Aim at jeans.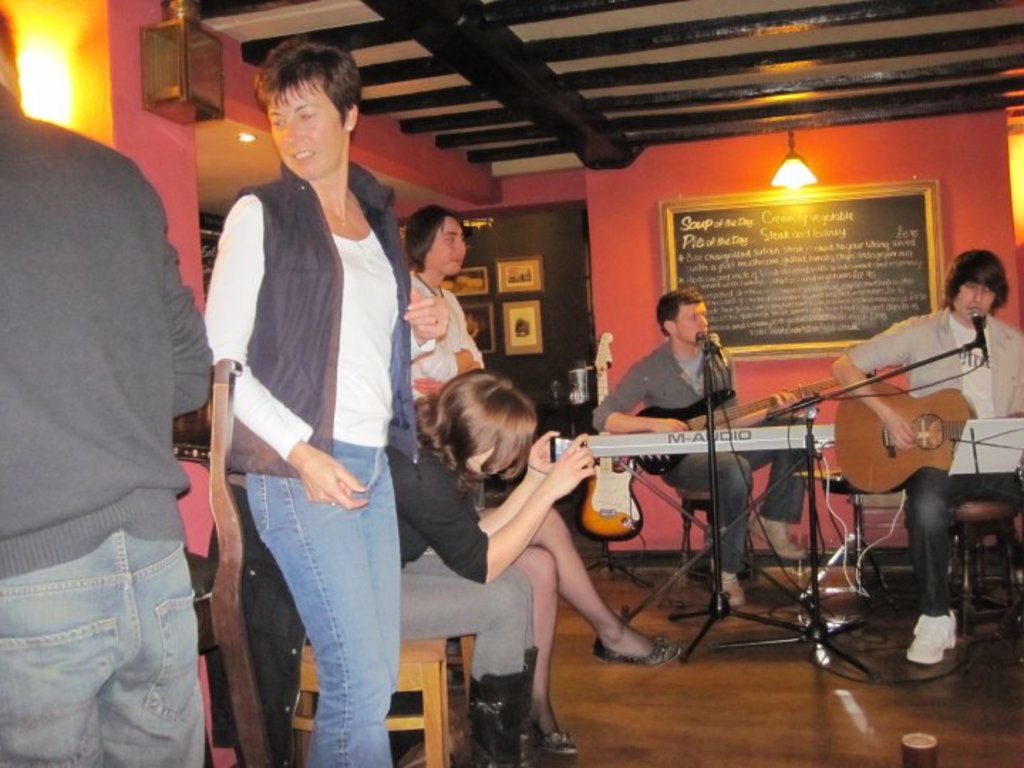
Aimed at <box>233,438,410,764</box>.
